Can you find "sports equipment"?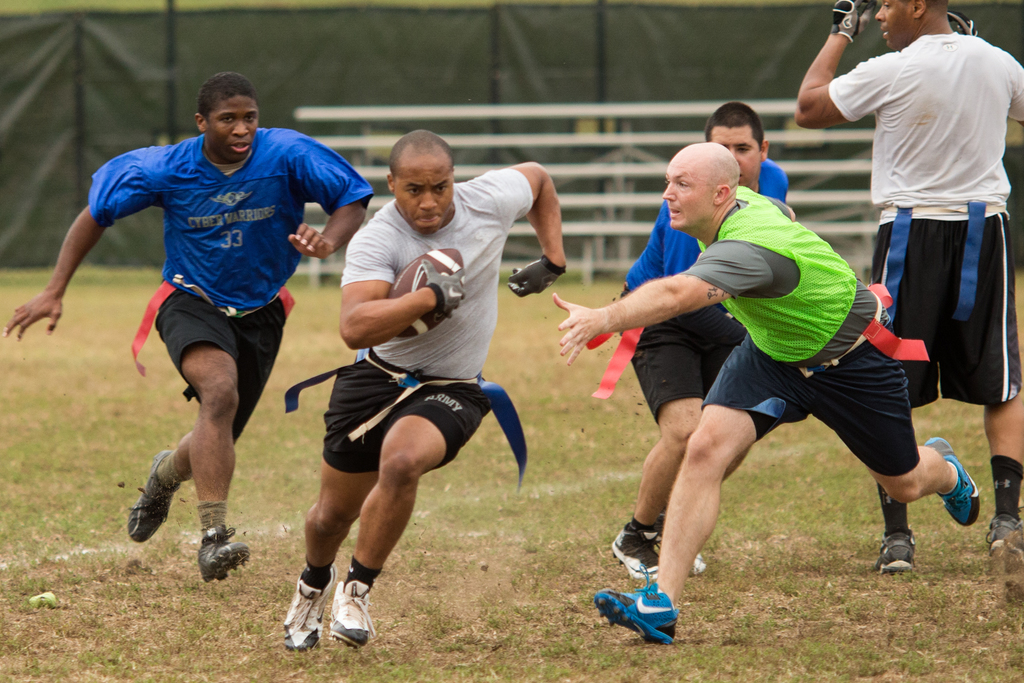
Yes, bounding box: (left=387, top=248, right=465, bottom=342).
